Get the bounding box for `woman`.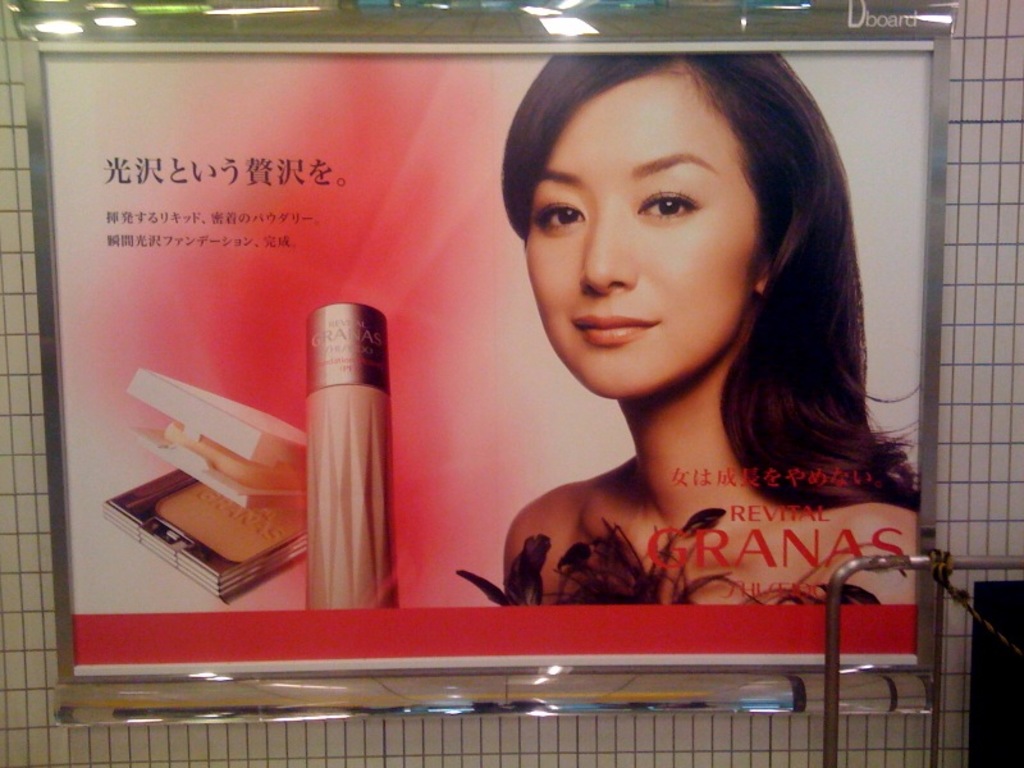
[443, 37, 937, 659].
